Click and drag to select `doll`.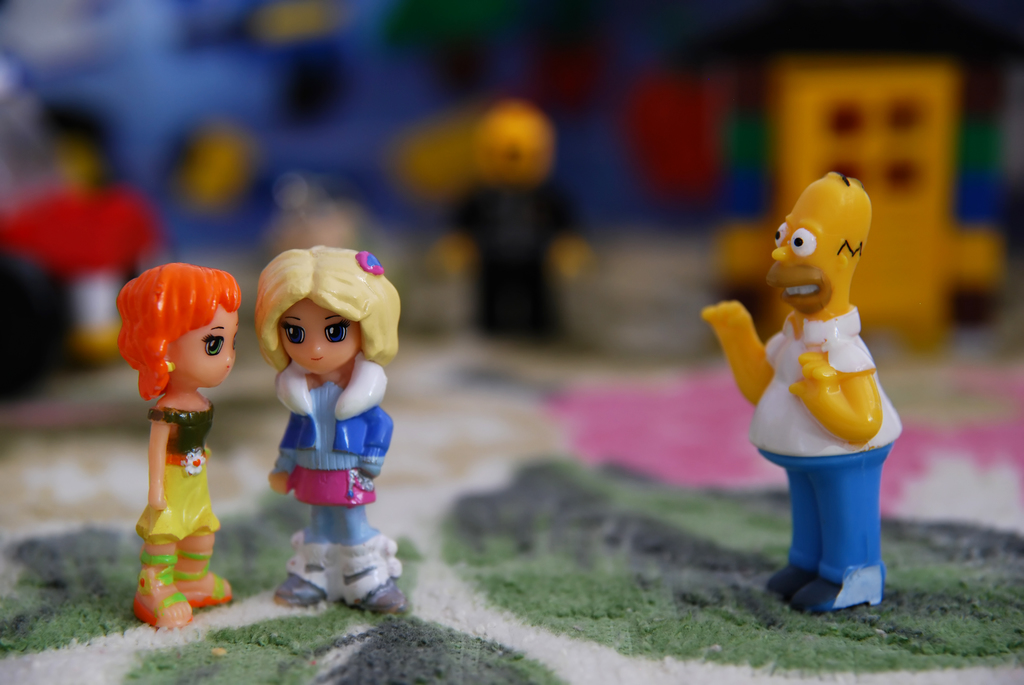
Selection: (x1=116, y1=258, x2=243, y2=592).
